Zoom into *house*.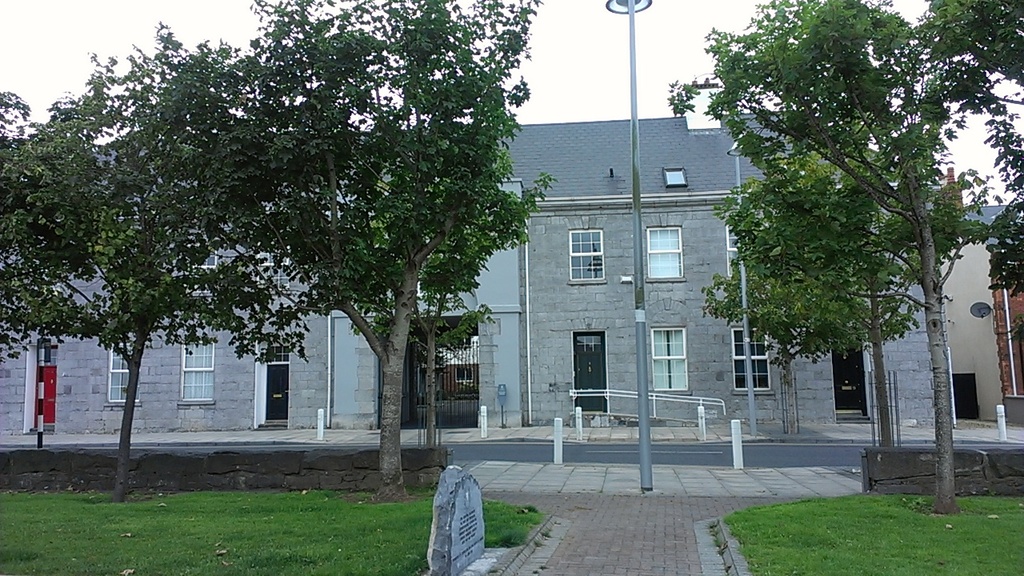
Zoom target: 470,111,843,426.
